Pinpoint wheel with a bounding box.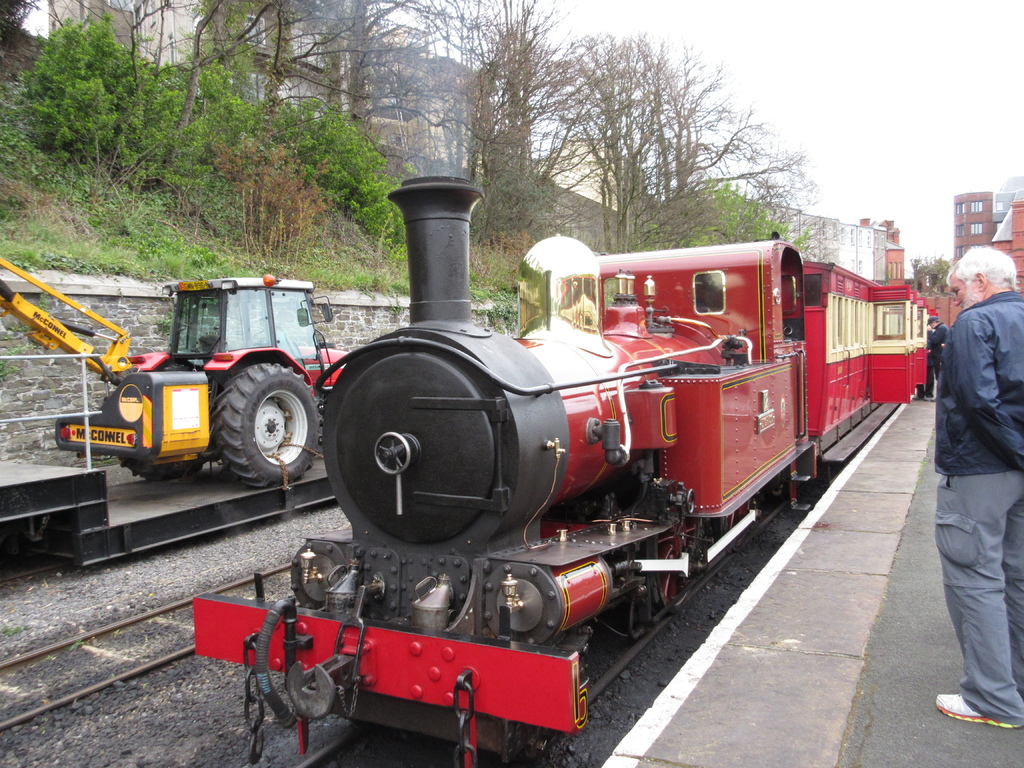
[209,349,299,495].
